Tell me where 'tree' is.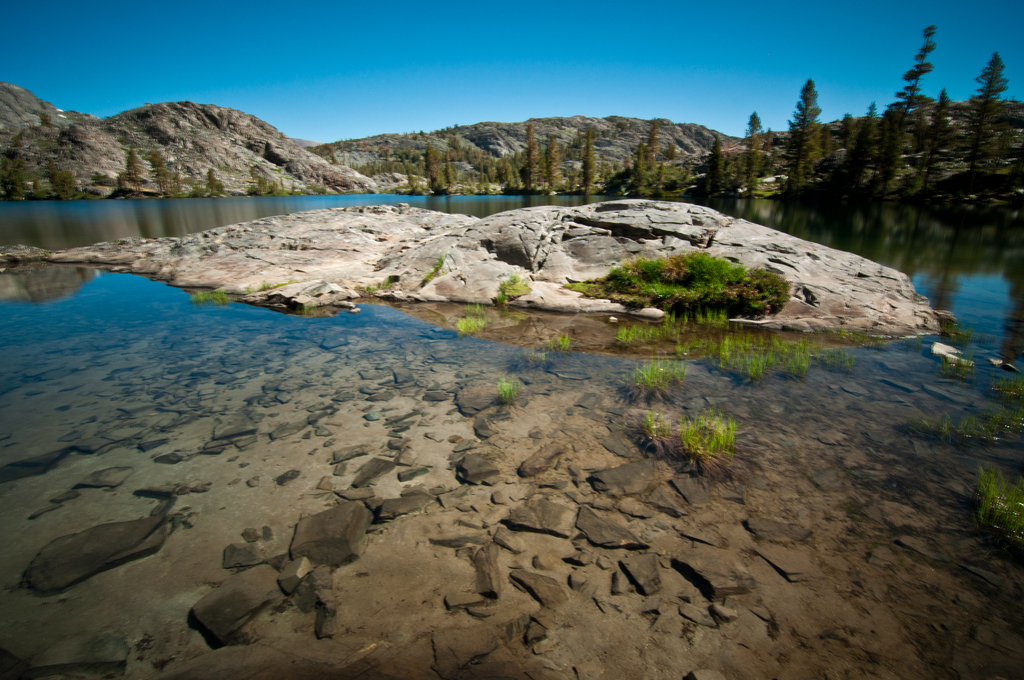
'tree' is at Rect(971, 56, 1007, 177).
